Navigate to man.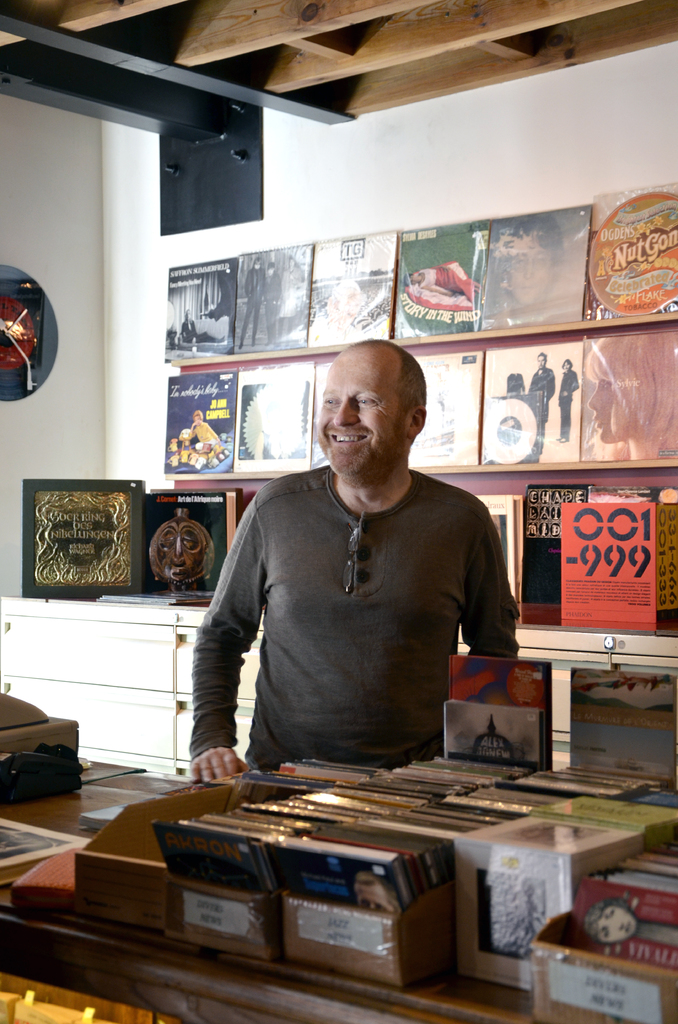
Navigation target: (x1=184, y1=341, x2=529, y2=791).
